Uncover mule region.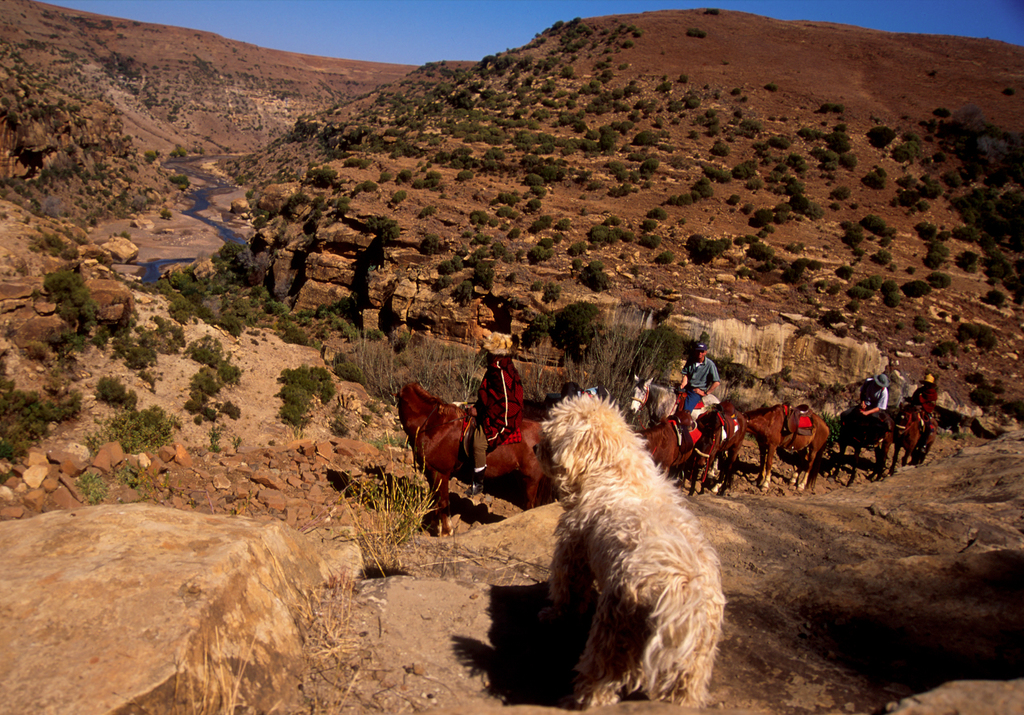
Uncovered: [left=747, top=402, right=831, bottom=493].
